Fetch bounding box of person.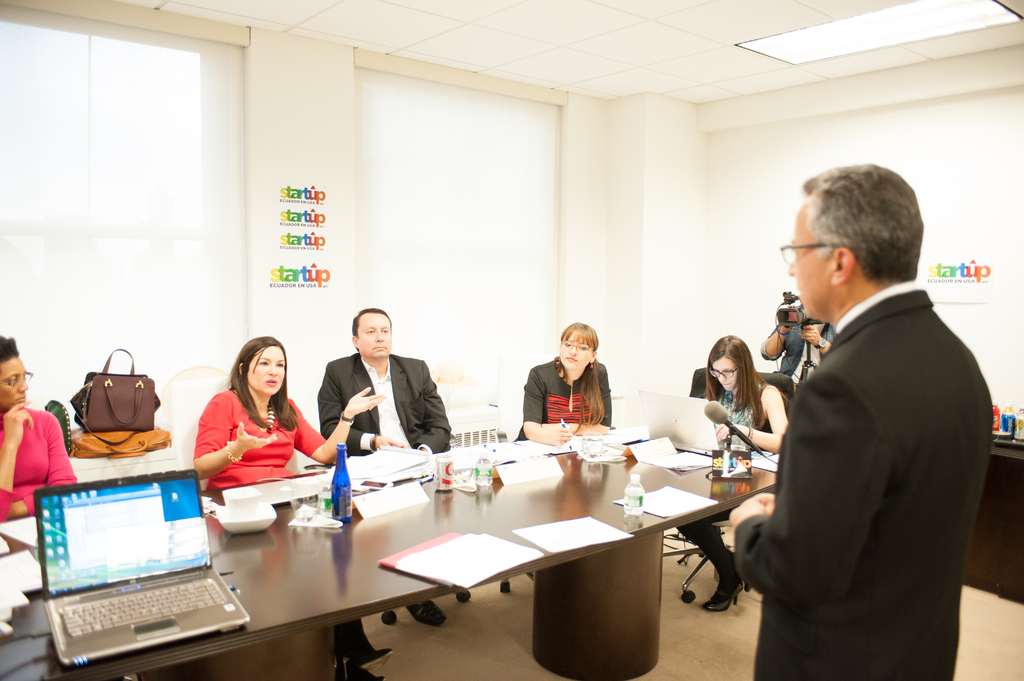
Bbox: x1=674, y1=337, x2=790, y2=609.
